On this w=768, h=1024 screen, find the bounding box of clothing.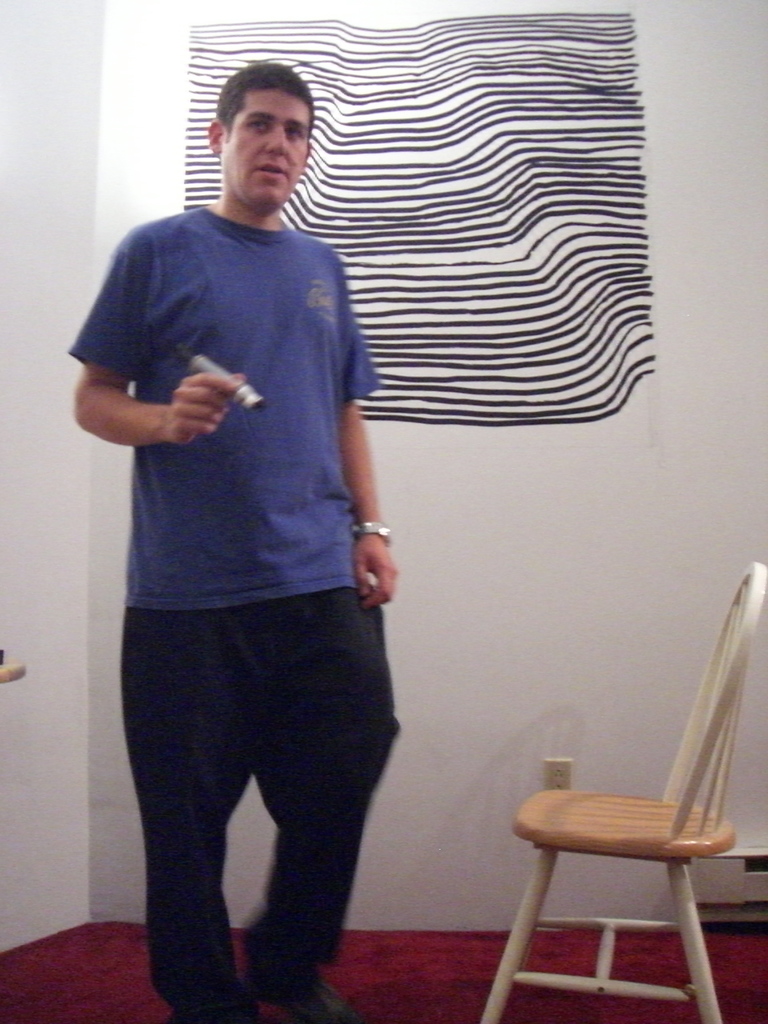
Bounding box: crop(93, 129, 409, 943).
